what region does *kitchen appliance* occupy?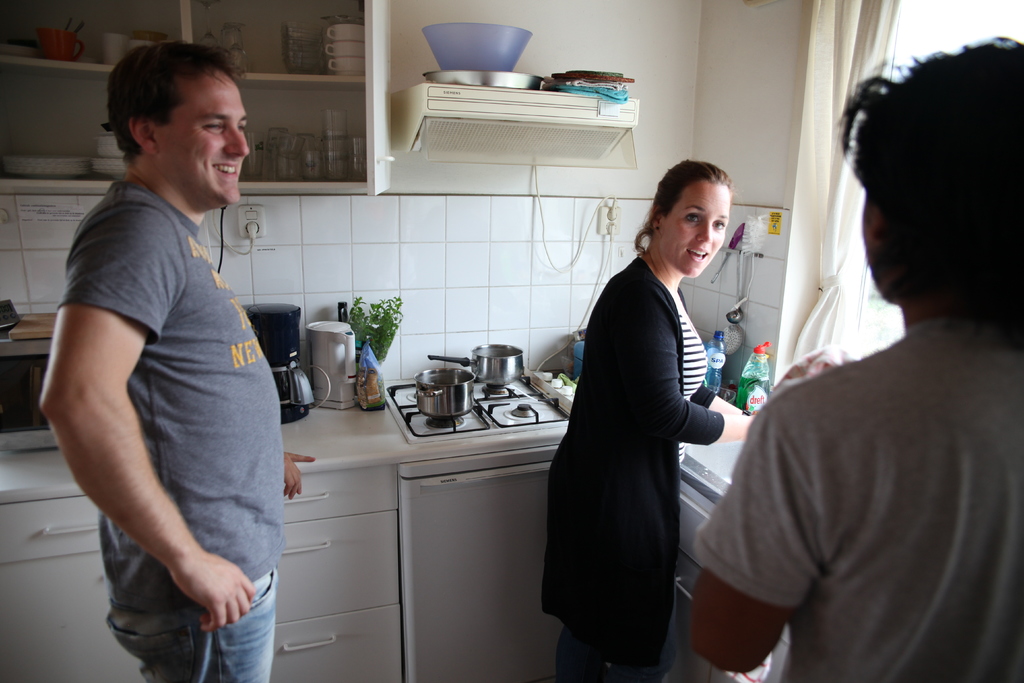
bbox=(539, 161, 755, 682).
